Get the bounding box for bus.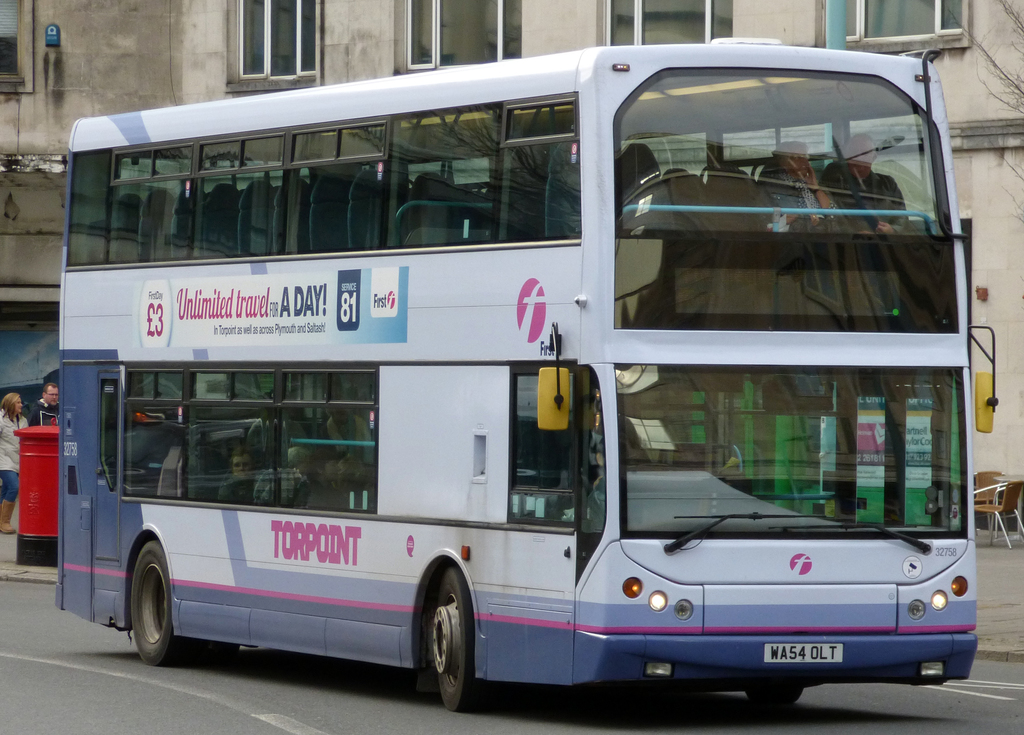
l=56, t=30, r=995, b=713.
